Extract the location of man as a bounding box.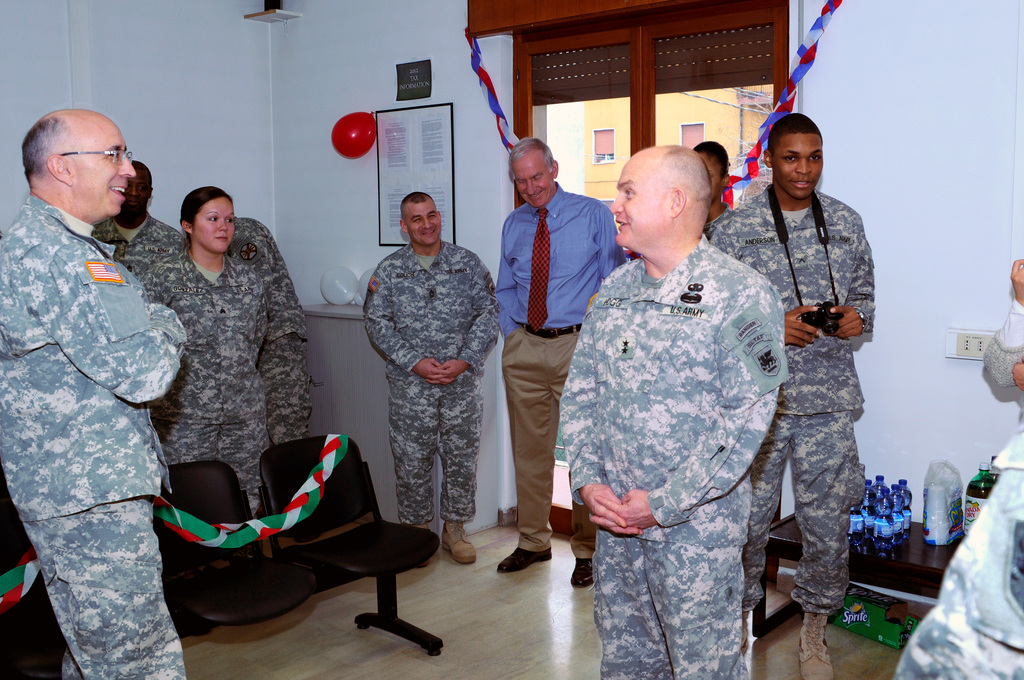
bbox=[0, 106, 186, 679].
